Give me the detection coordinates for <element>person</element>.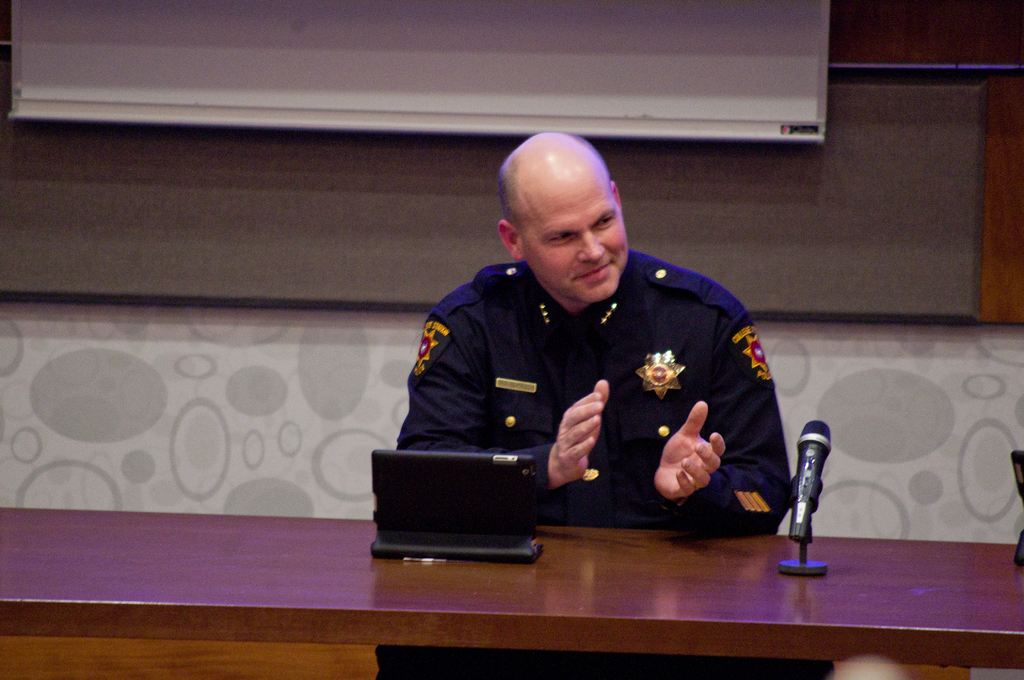
[397,131,794,535].
